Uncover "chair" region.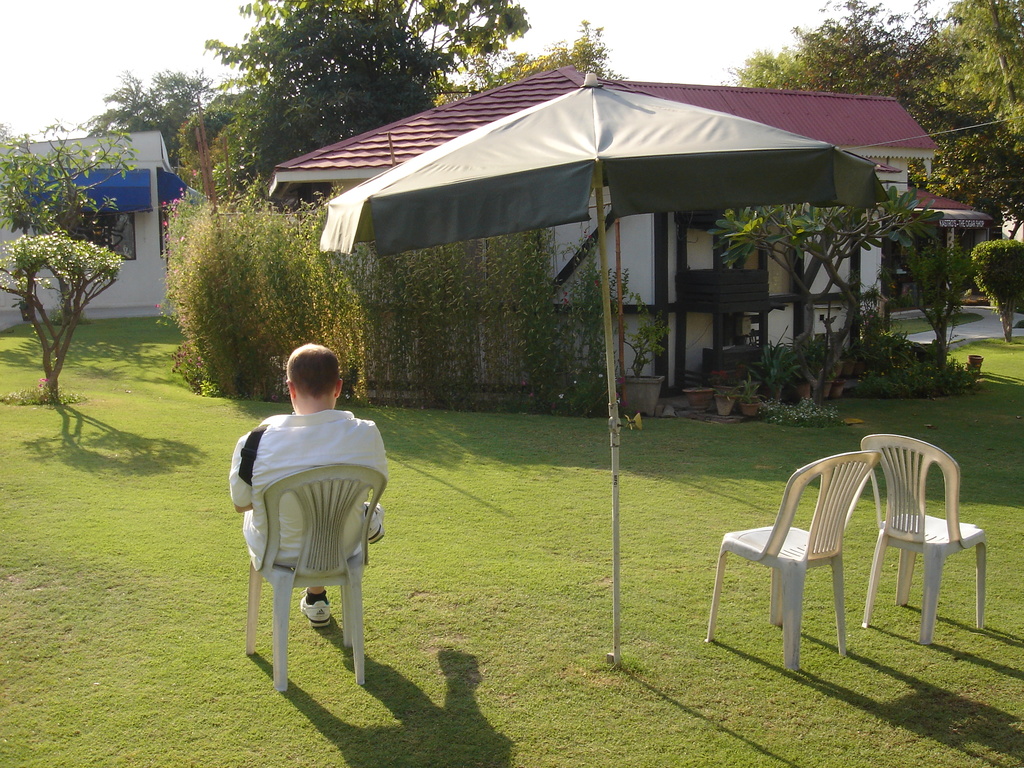
Uncovered: bbox(244, 467, 386, 696).
